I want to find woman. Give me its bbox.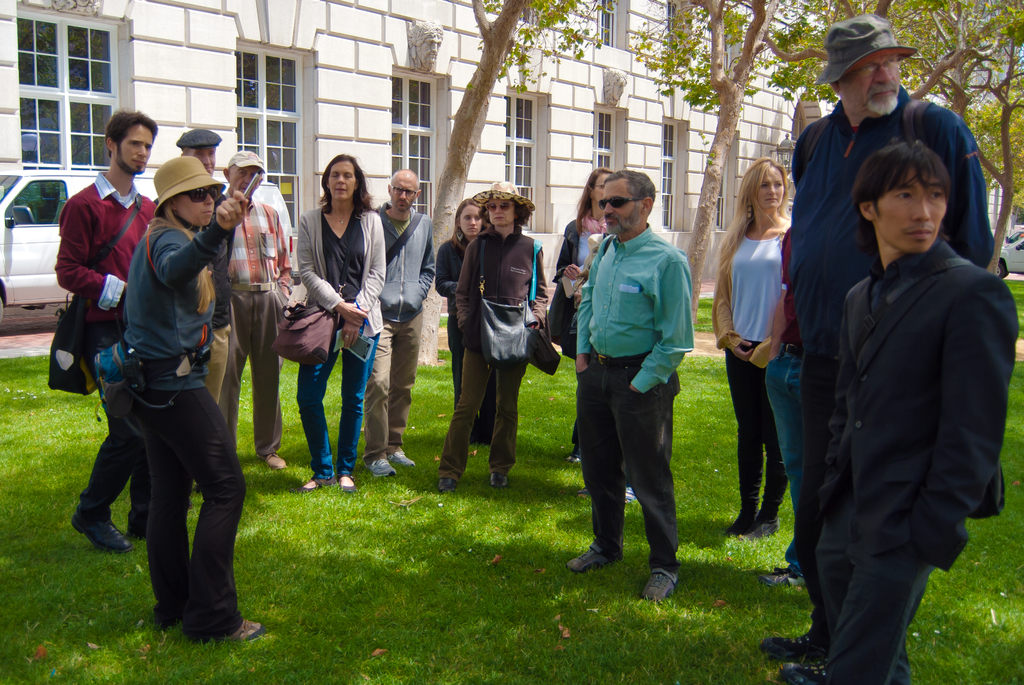
region(433, 198, 496, 450).
